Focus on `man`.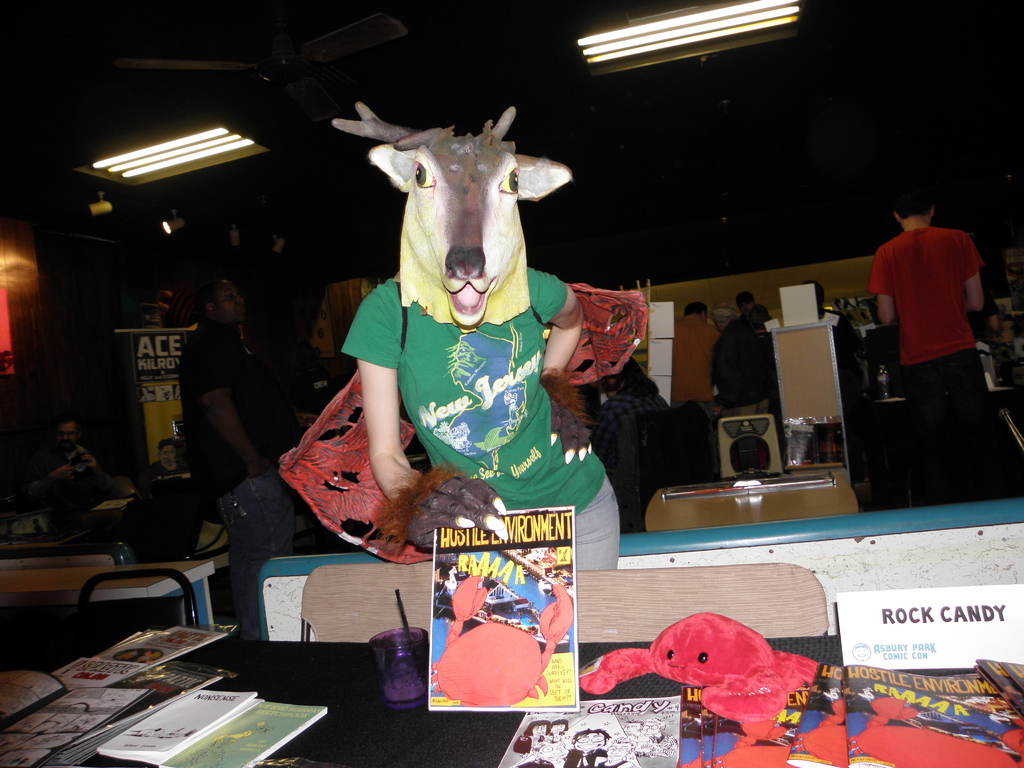
Focused at rect(30, 417, 102, 532).
